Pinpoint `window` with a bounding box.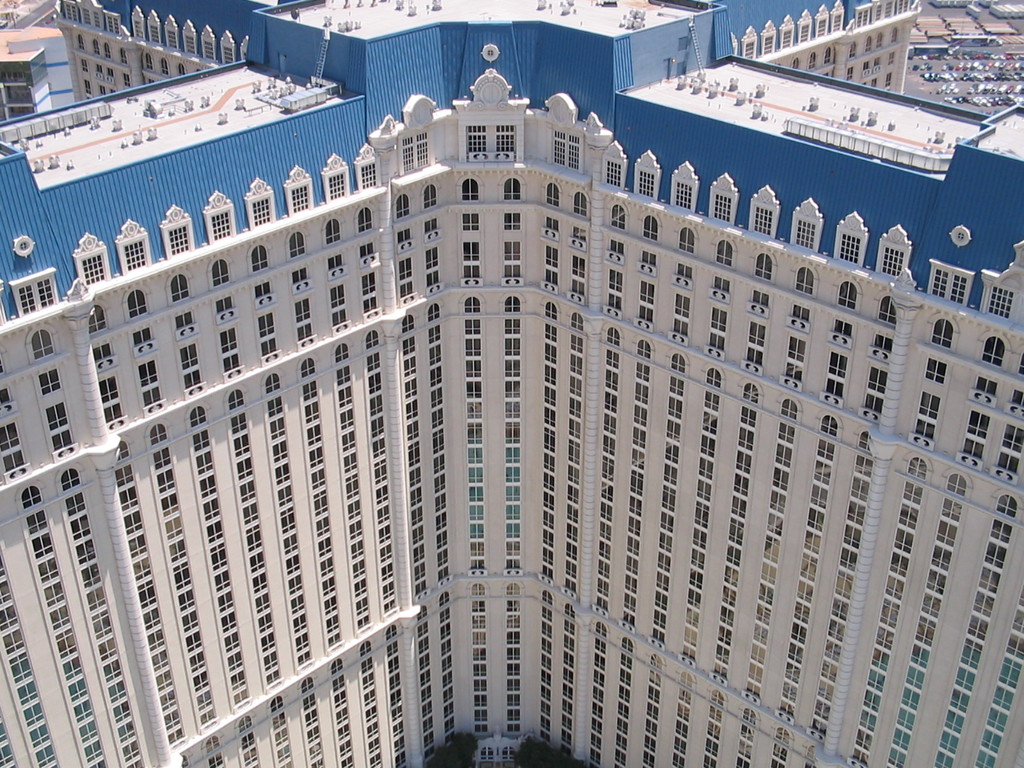
938 727 964 755.
